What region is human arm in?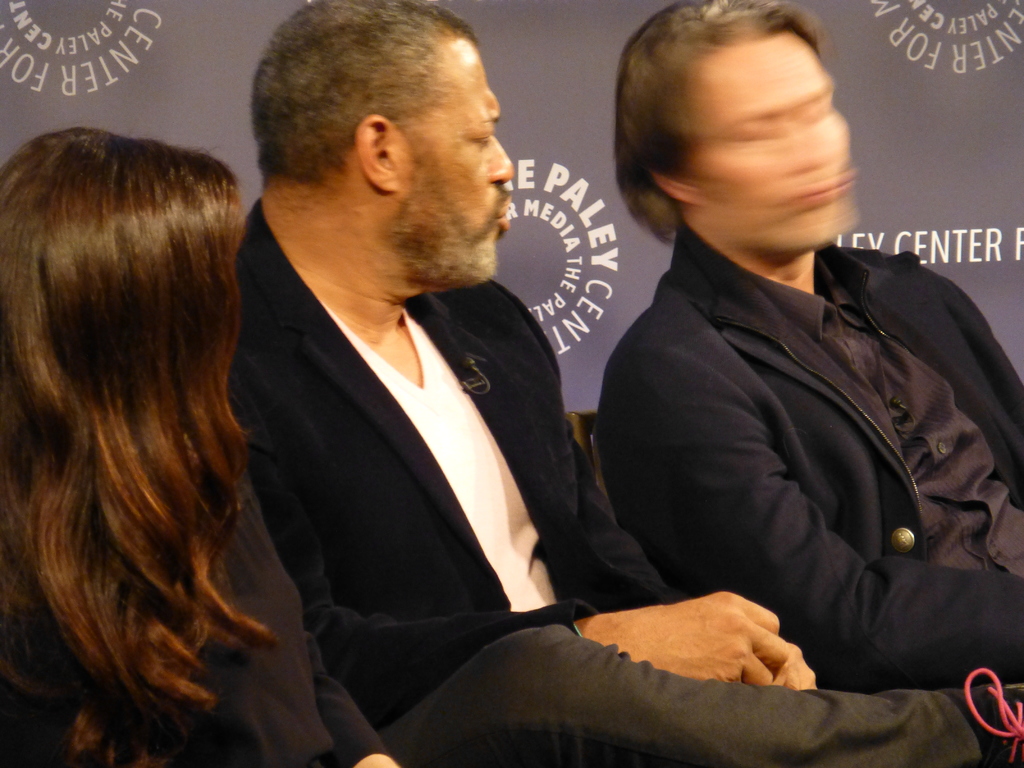
box=[594, 340, 1023, 694].
